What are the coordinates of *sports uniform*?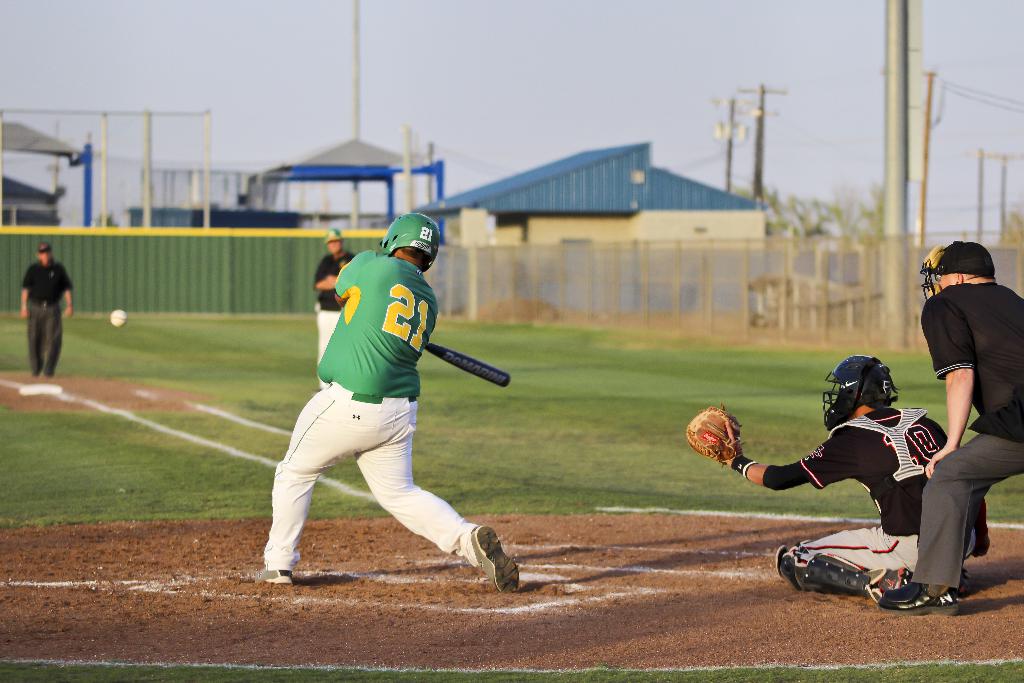
[left=17, top=265, right=77, bottom=378].
